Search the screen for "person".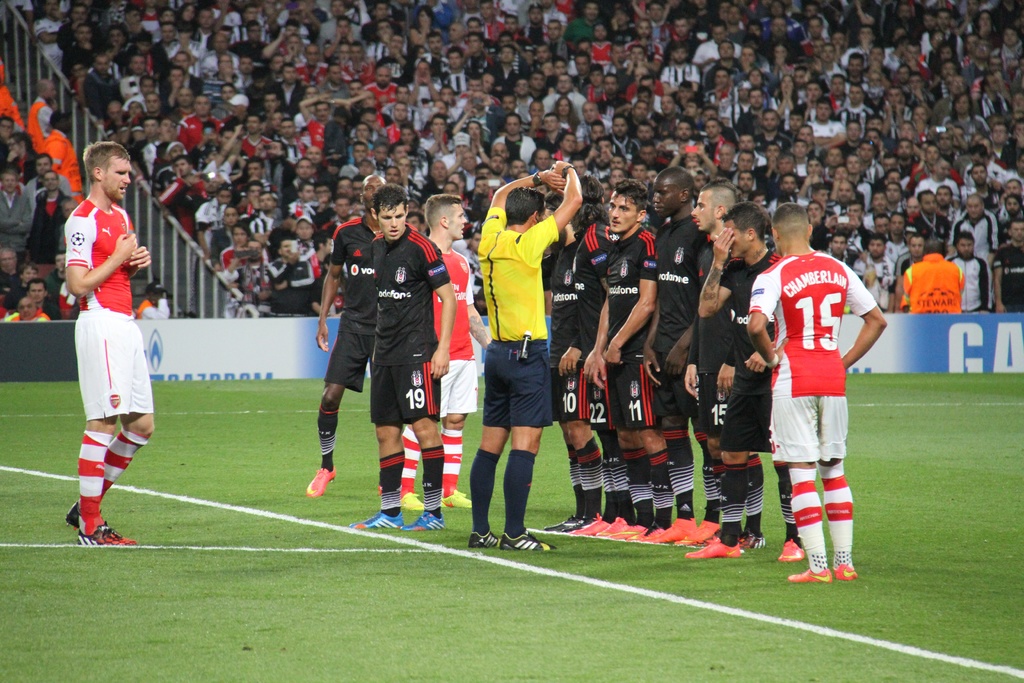
Found at [left=25, top=77, right=63, bottom=153].
